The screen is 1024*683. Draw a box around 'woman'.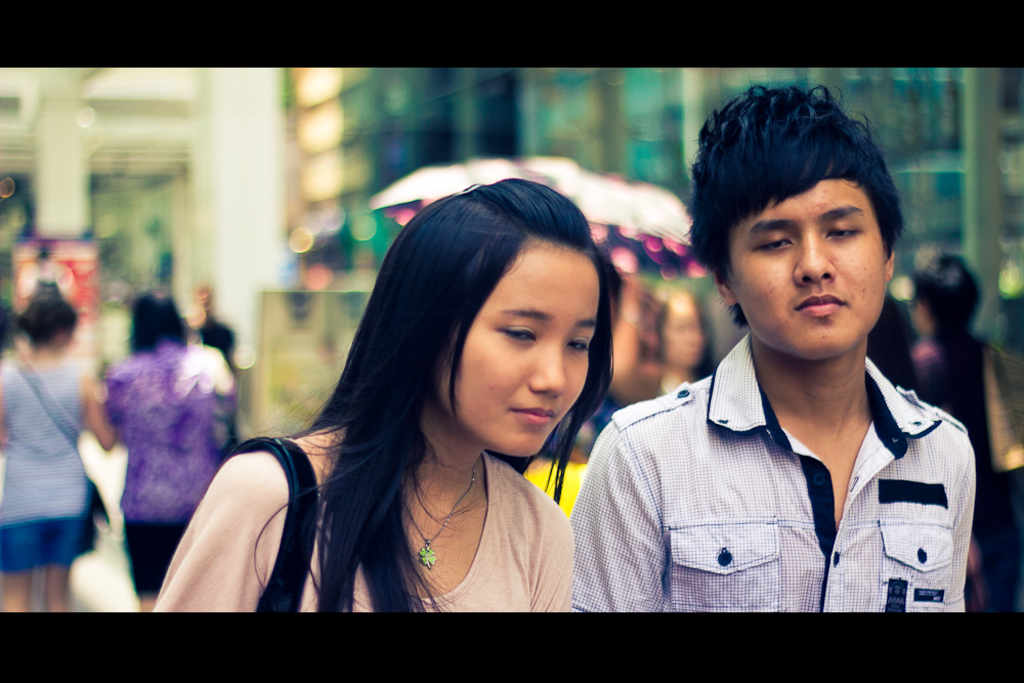
639/285/719/402.
